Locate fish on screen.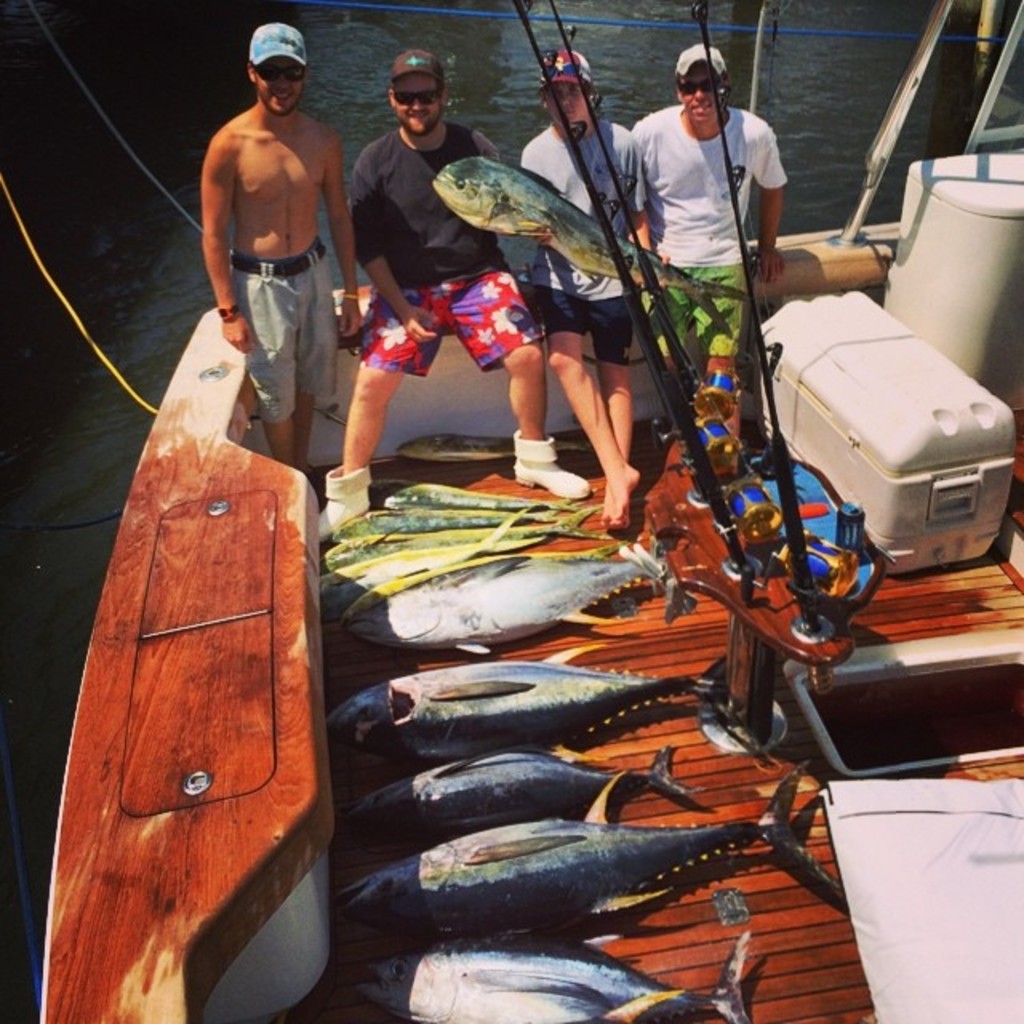
On screen at bbox=[309, 648, 723, 750].
